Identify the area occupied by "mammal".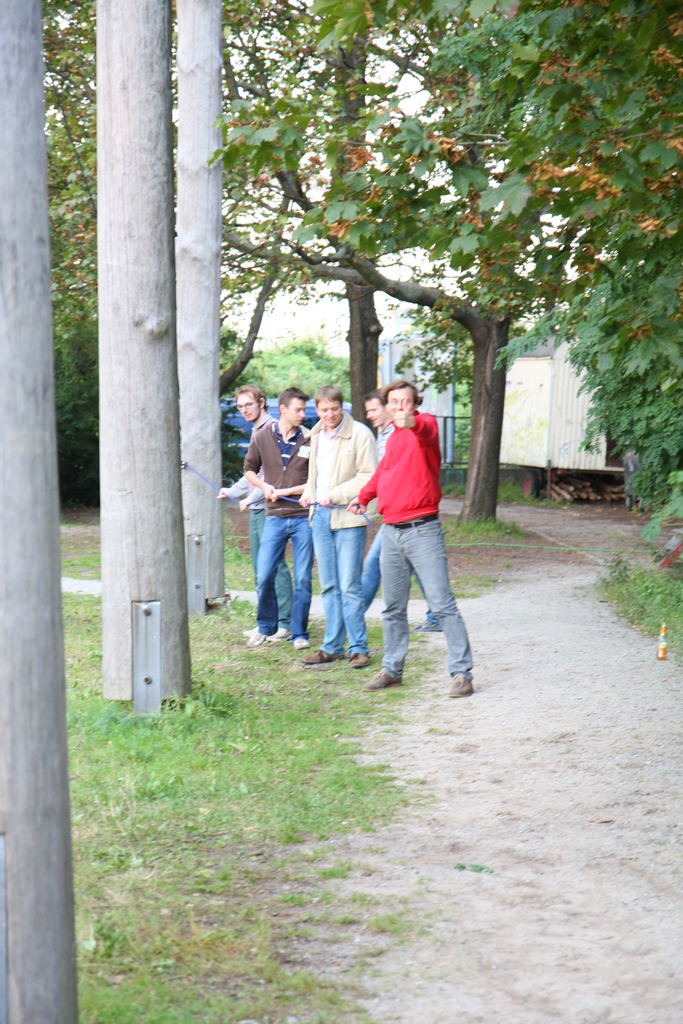
Area: bbox(244, 383, 313, 650).
